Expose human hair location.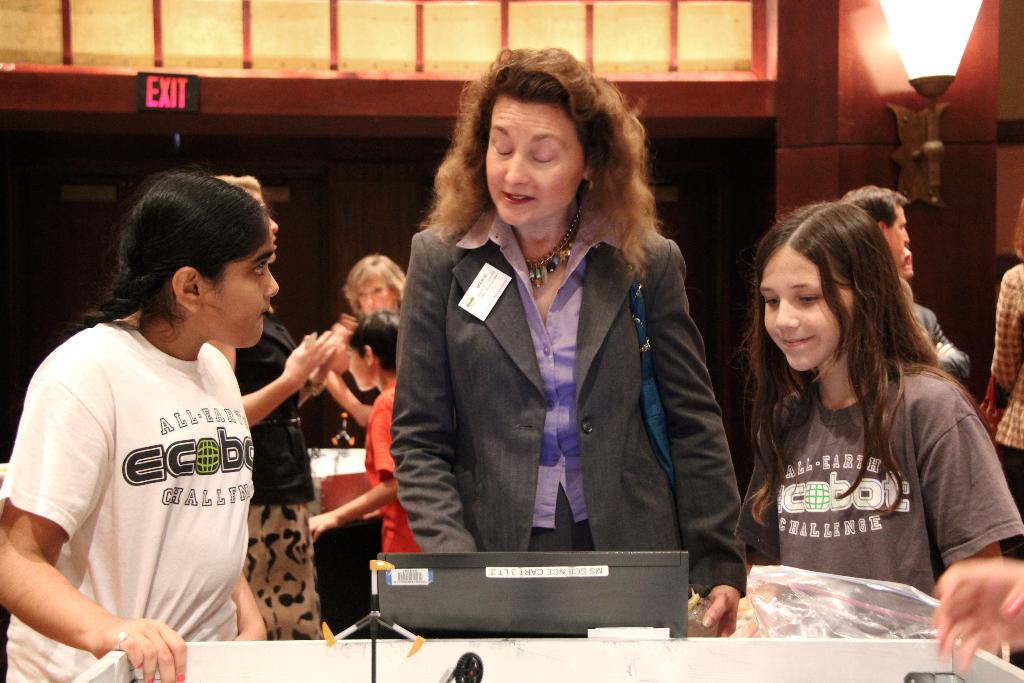
Exposed at 343 243 407 314.
